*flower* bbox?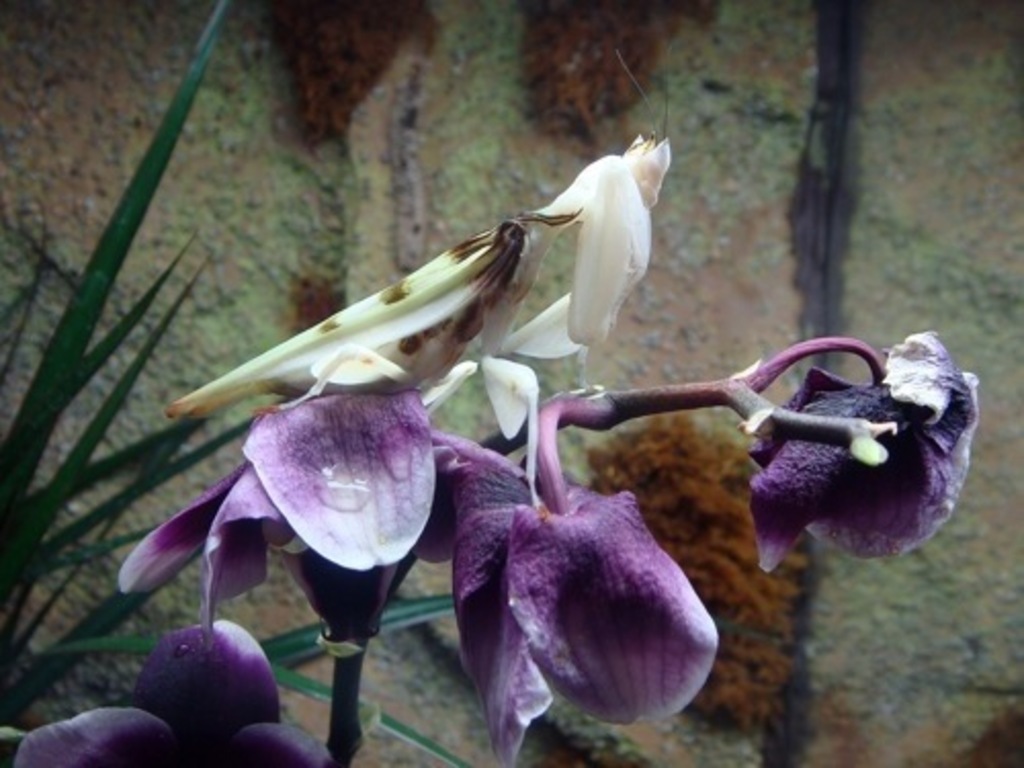
crop(741, 330, 987, 580)
